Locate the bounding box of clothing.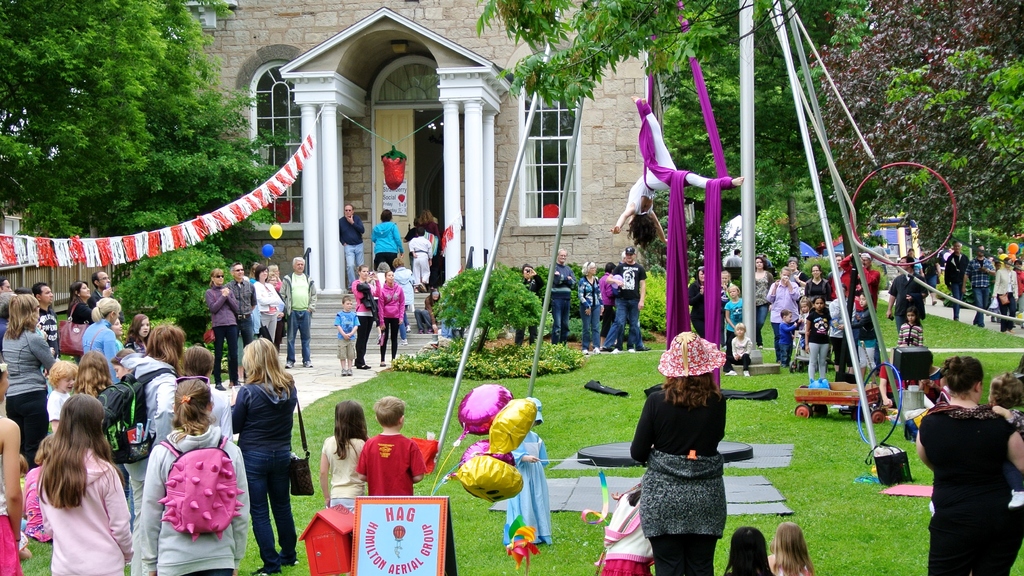
Bounding box: x1=616 y1=249 x2=641 y2=347.
